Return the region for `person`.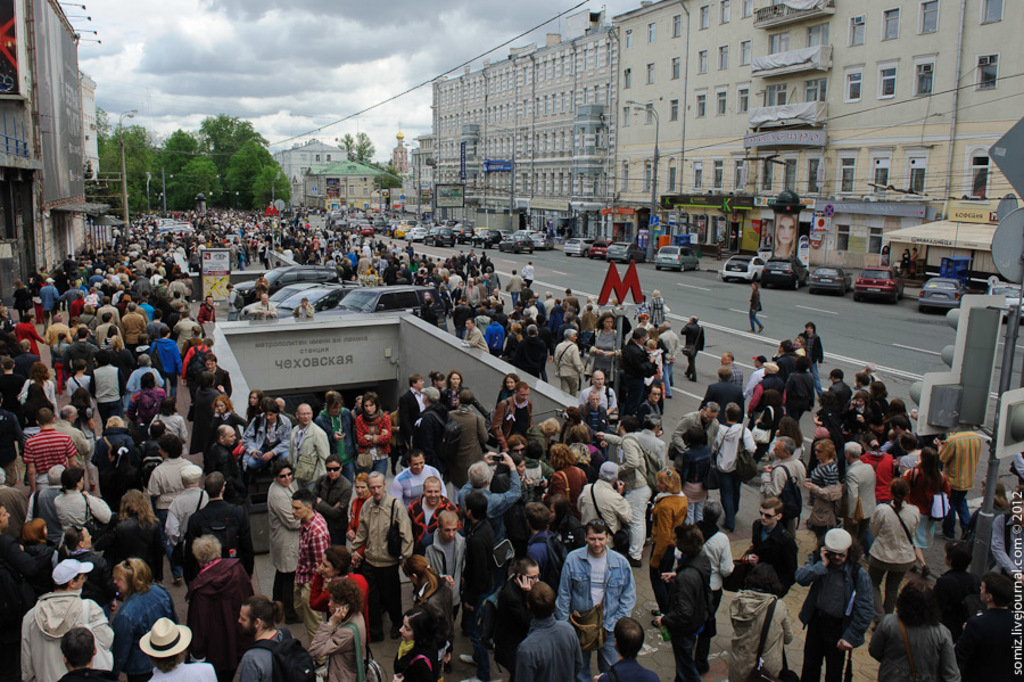
bbox=(743, 284, 771, 342).
